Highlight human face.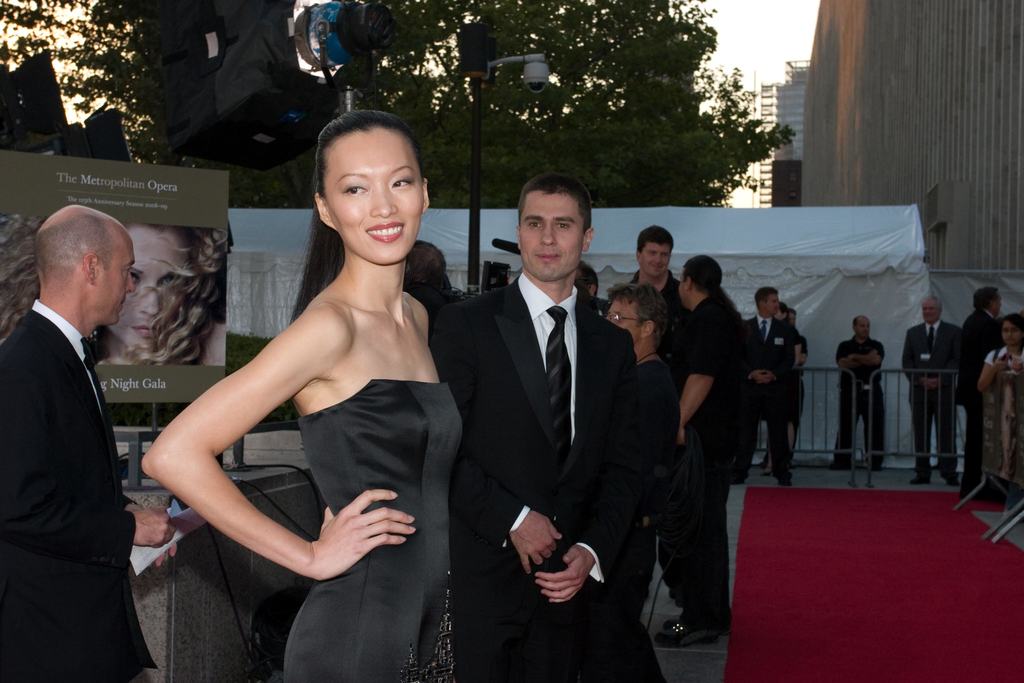
Highlighted region: bbox=[859, 317, 874, 342].
